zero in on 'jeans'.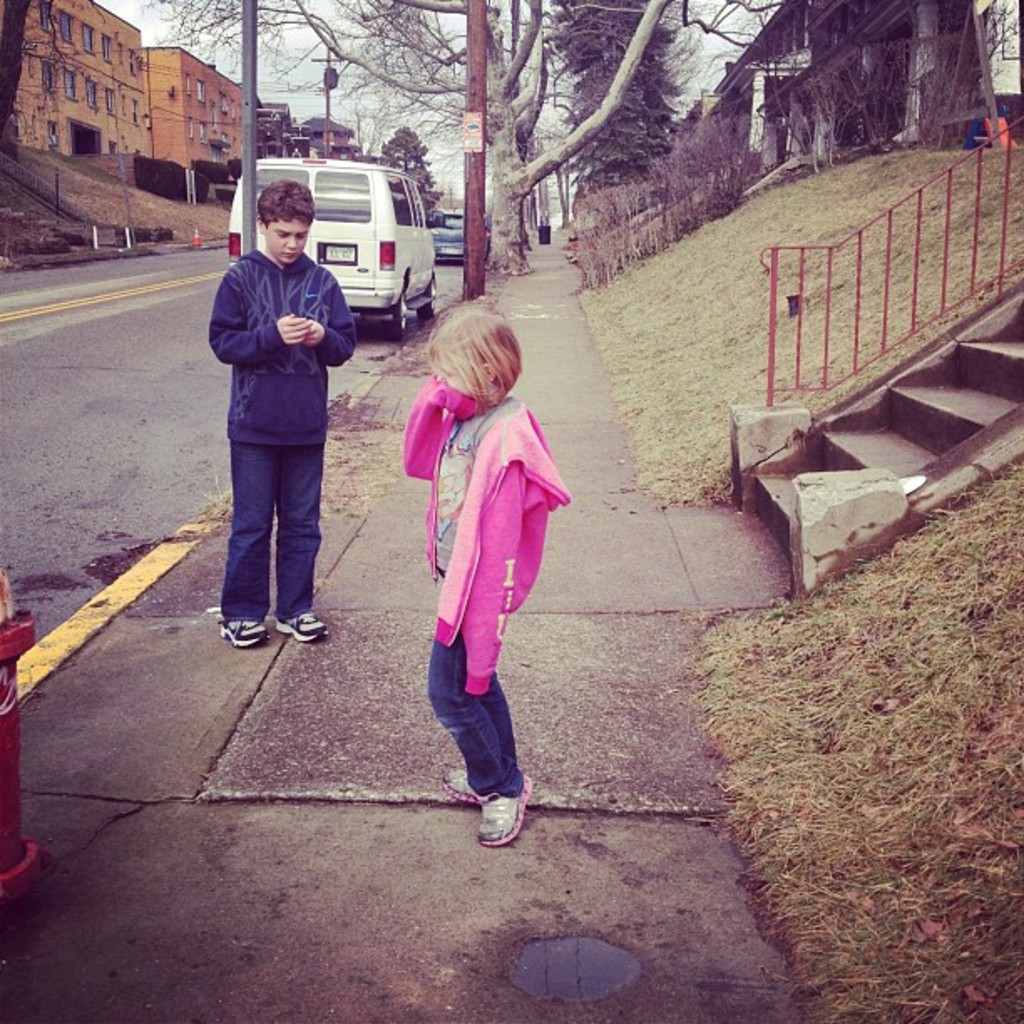
Zeroed in: <region>221, 445, 318, 621</region>.
